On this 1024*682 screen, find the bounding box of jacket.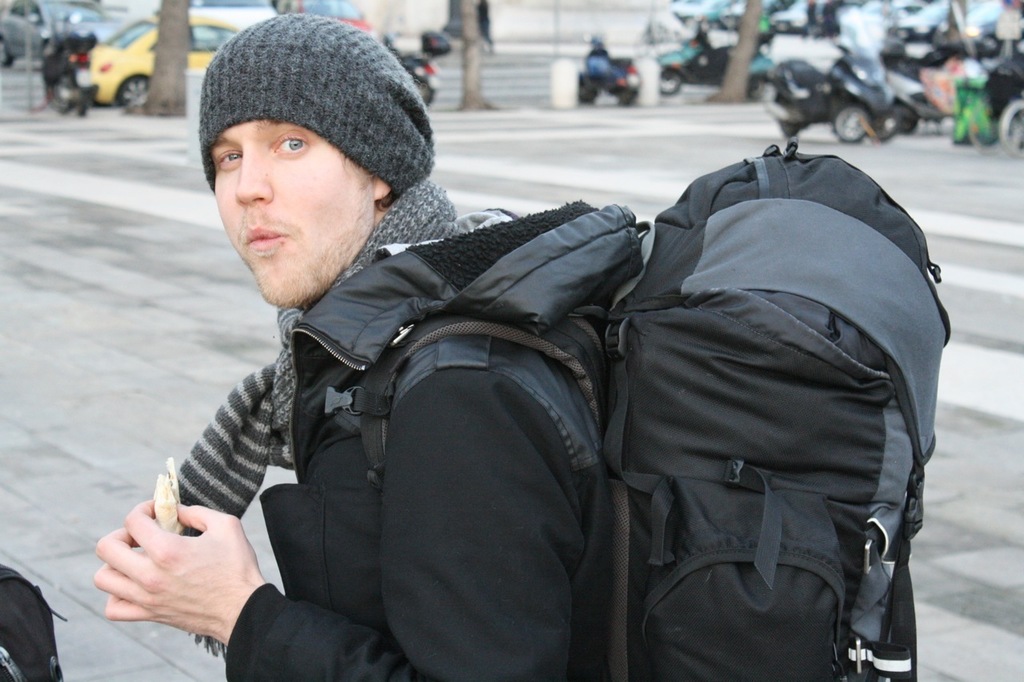
Bounding box: [226, 198, 642, 681].
